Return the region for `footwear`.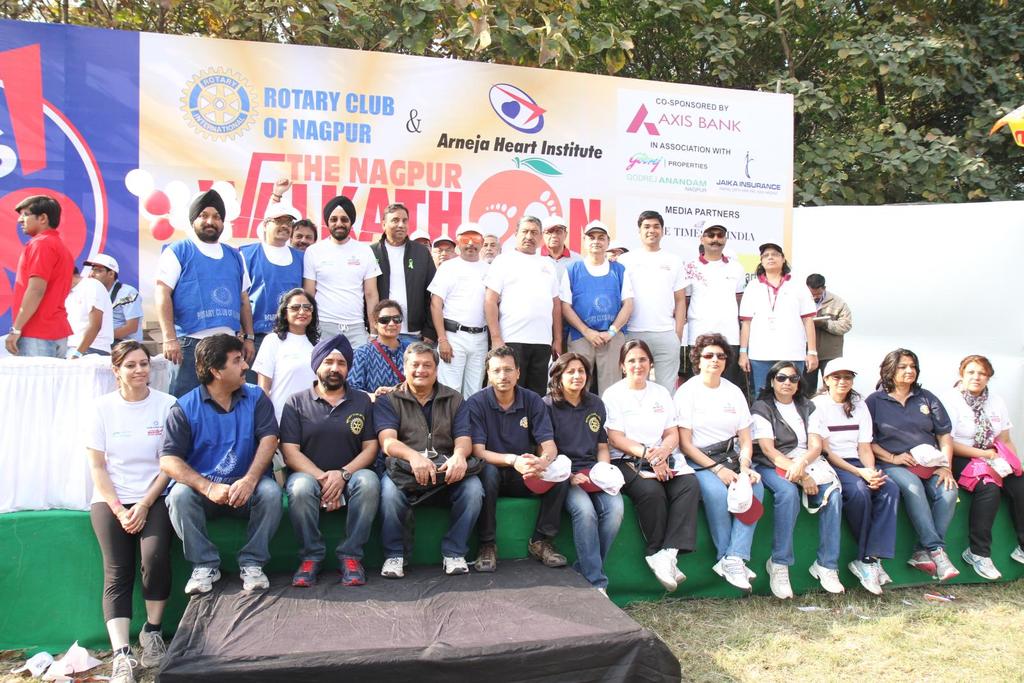
<region>184, 565, 221, 593</region>.
